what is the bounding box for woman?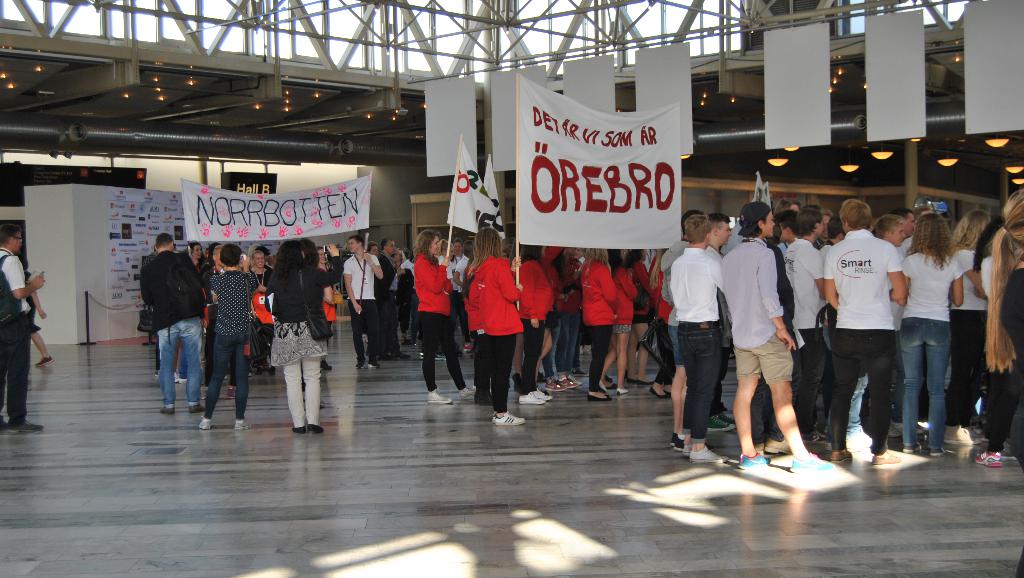
locate(253, 253, 280, 374).
